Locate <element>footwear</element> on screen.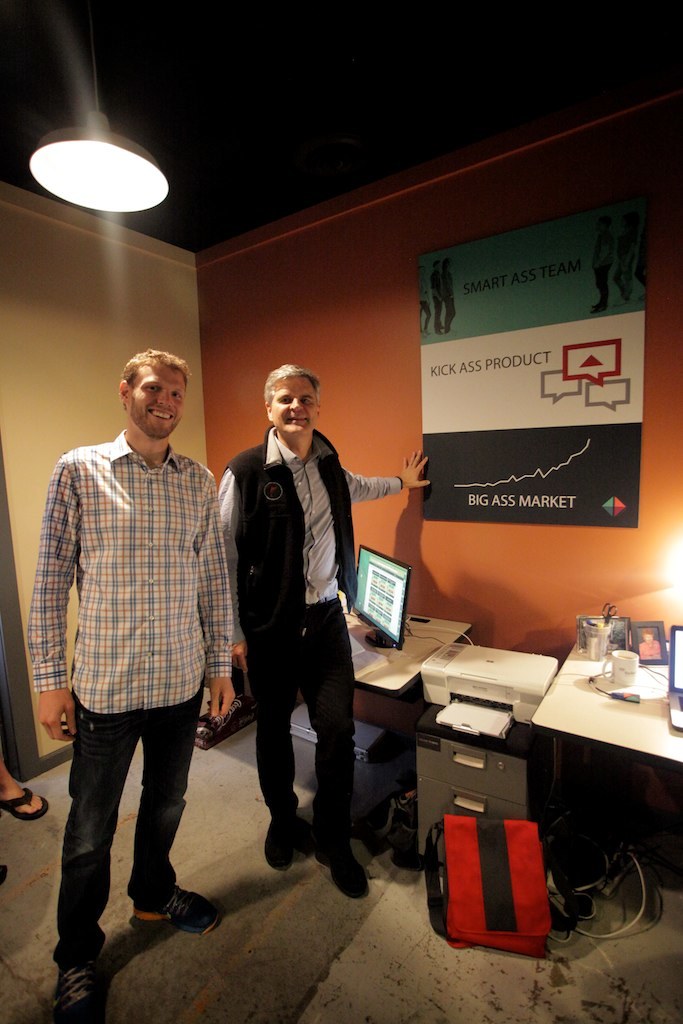
On screen at crop(38, 937, 106, 1015).
